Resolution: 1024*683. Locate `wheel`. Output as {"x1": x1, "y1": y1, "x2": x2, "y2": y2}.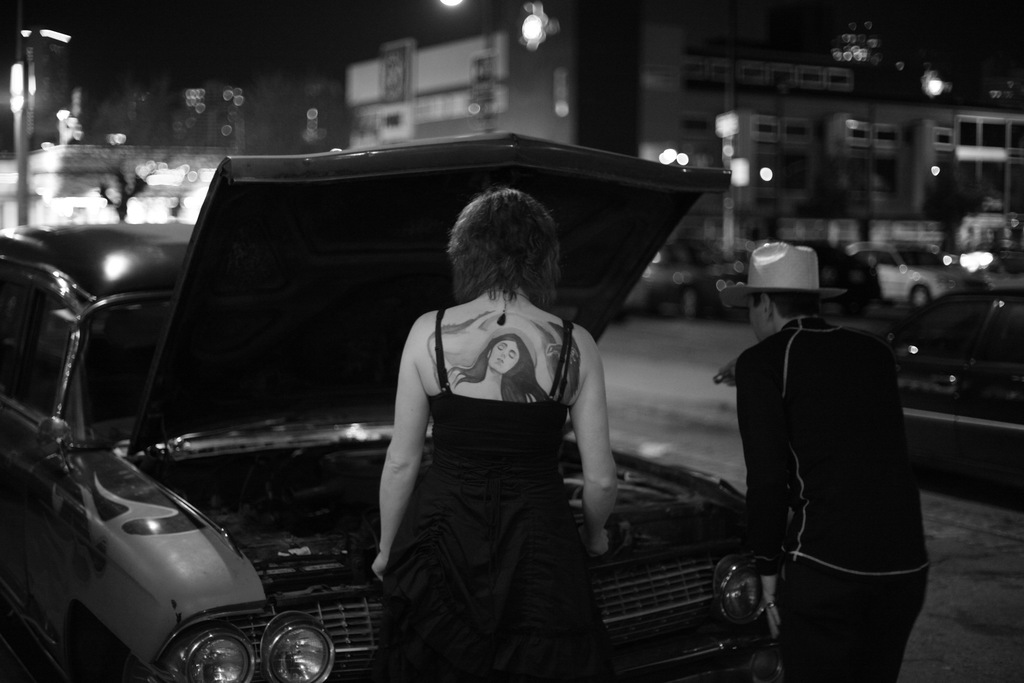
{"x1": 909, "y1": 286, "x2": 931, "y2": 307}.
